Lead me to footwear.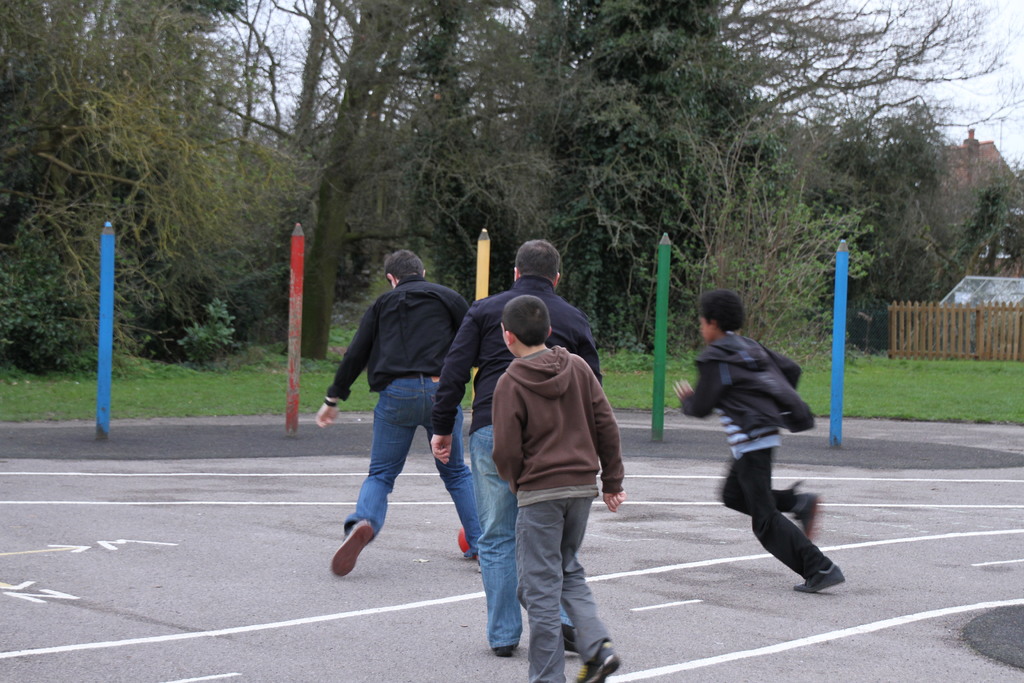
Lead to detection(492, 645, 517, 656).
